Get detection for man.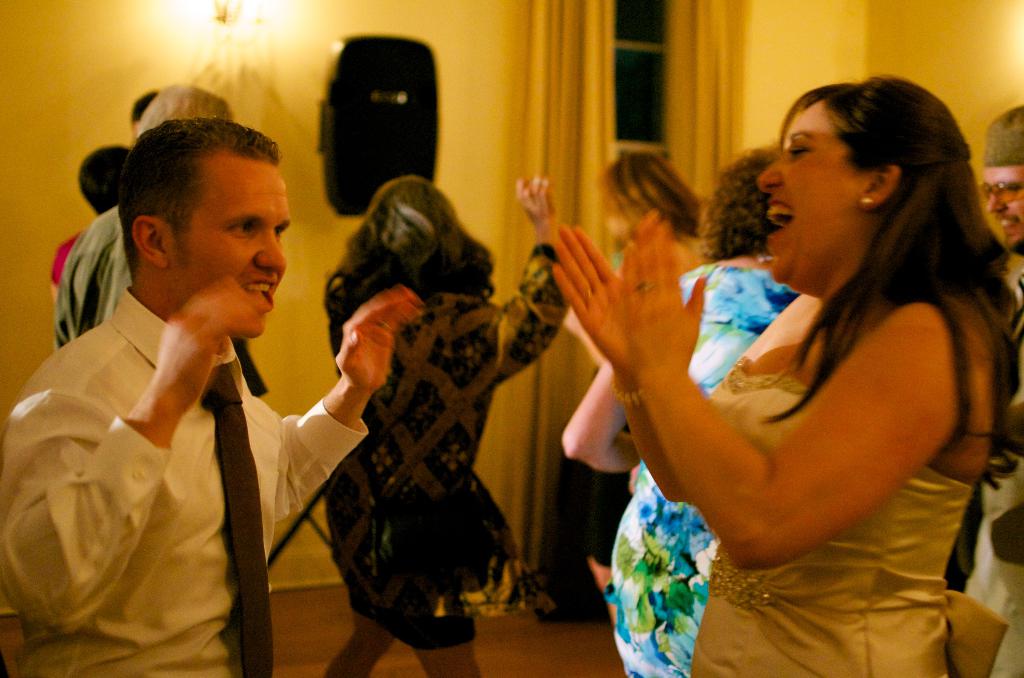
Detection: Rect(983, 101, 1023, 677).
